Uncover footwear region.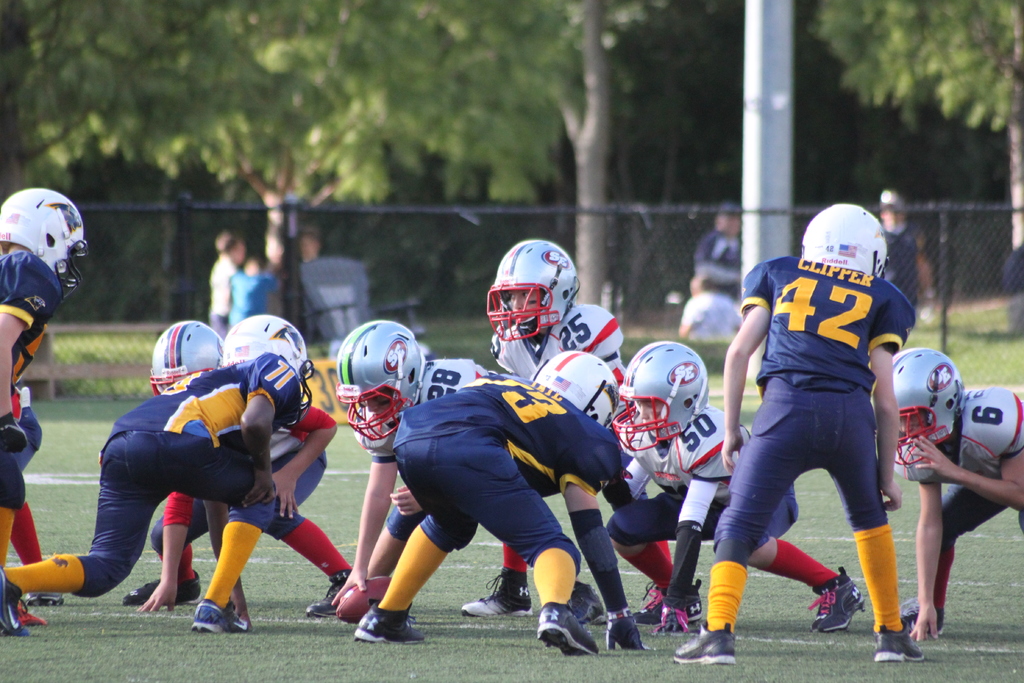
Uncovered: box=[118, 570, 217, 604].
